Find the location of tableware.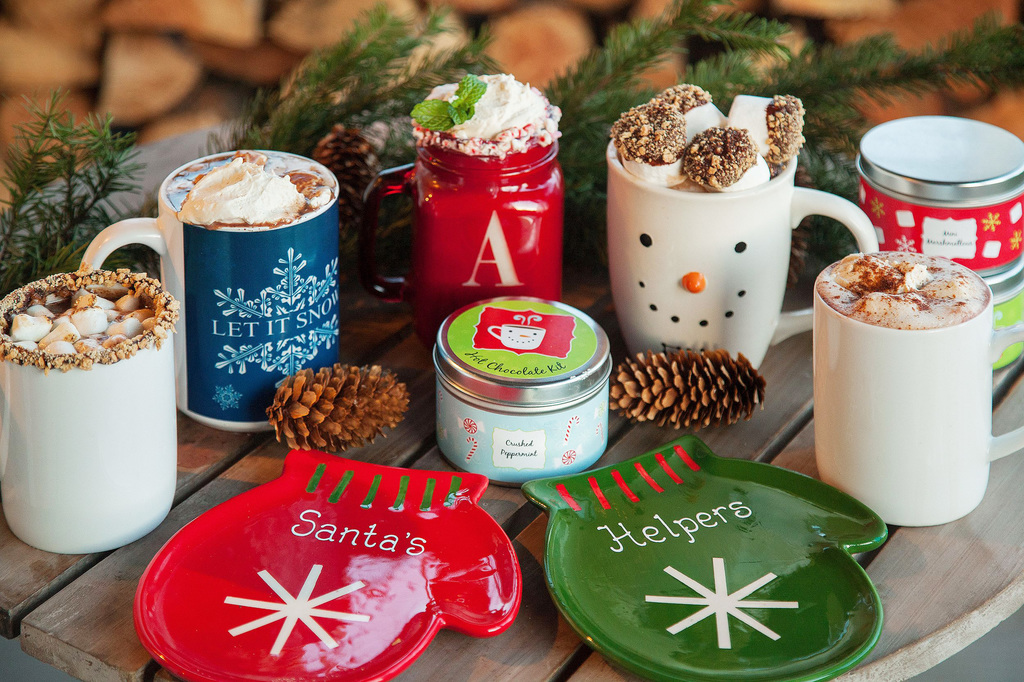
Location: <box>604,139,879,369</box>.
